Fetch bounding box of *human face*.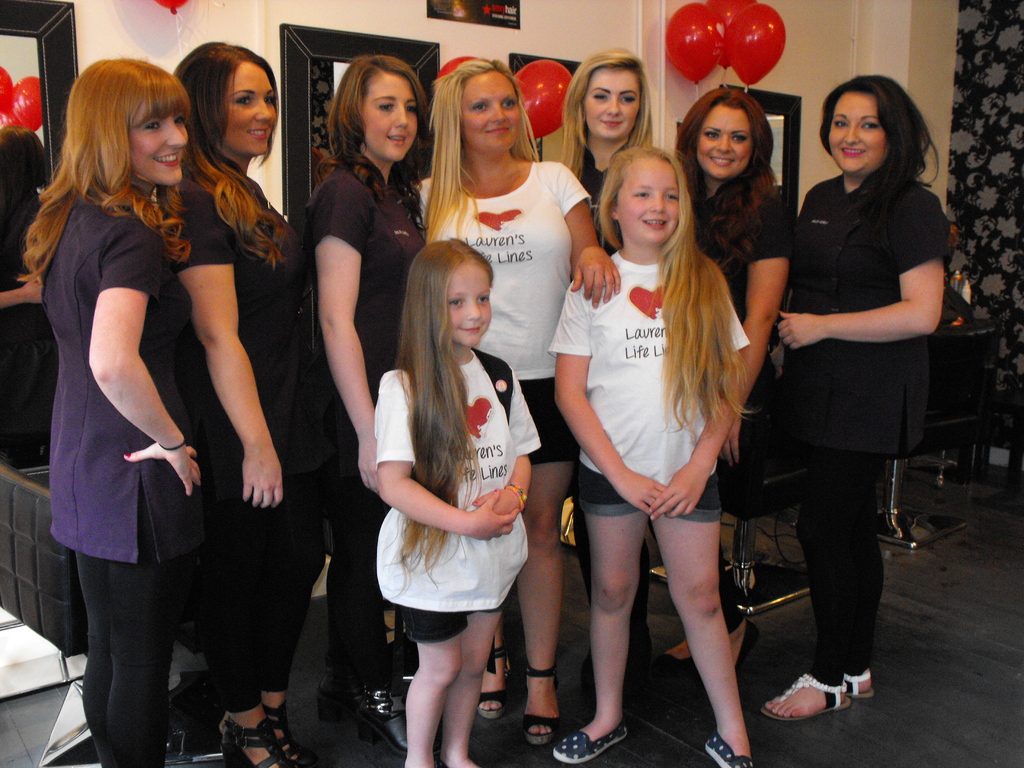
Bbox: region(461, 67, 525, 148).
